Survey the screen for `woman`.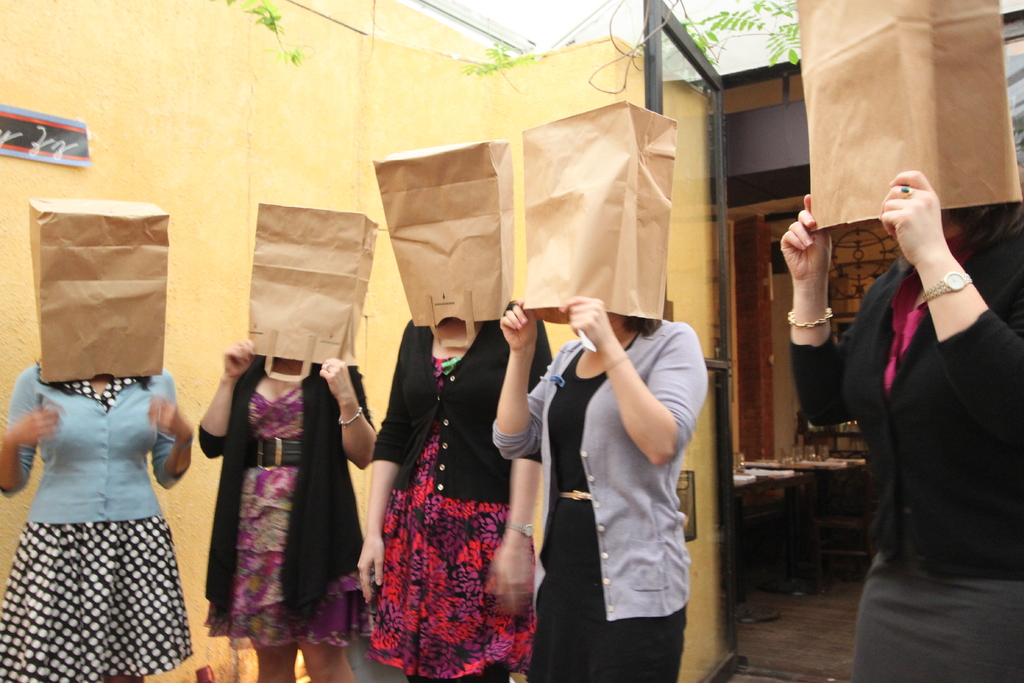
Survey found: pyautogui.locateOnScreen(493, 293, 708, 682).
